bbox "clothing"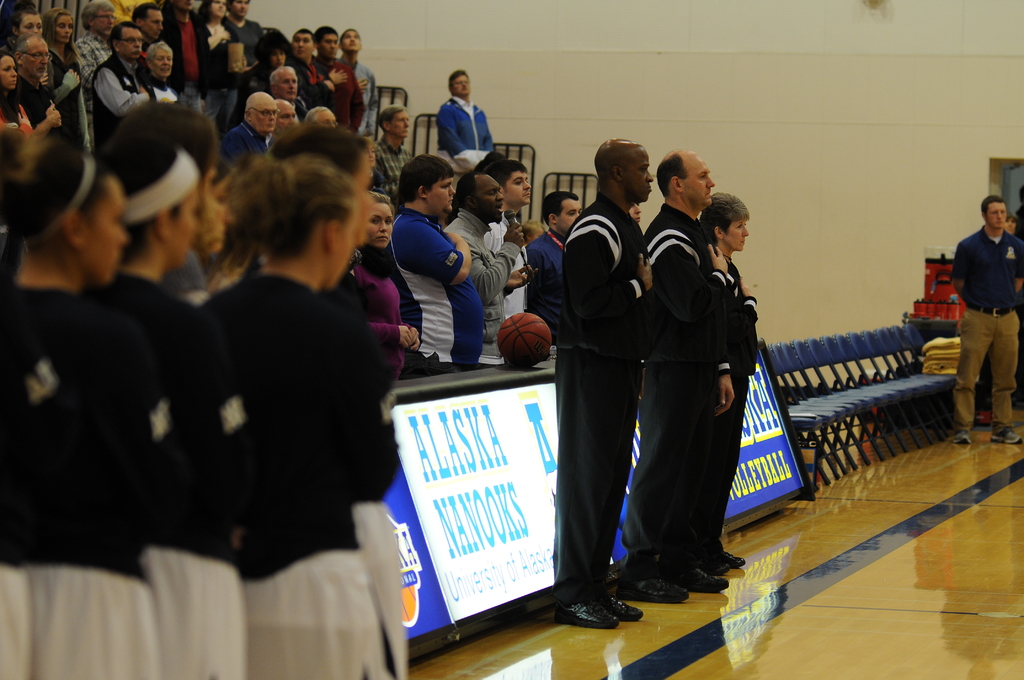
x1=367 y1=131 x2=408 y2=197
